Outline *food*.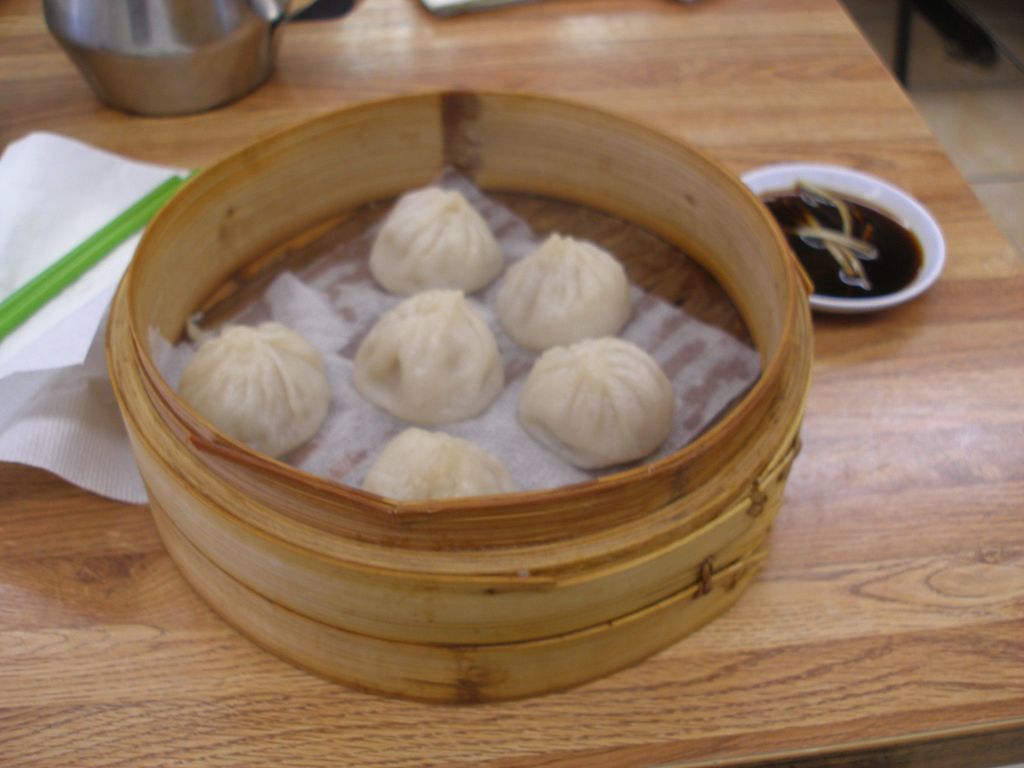
Outline: 370 181 509 298.
